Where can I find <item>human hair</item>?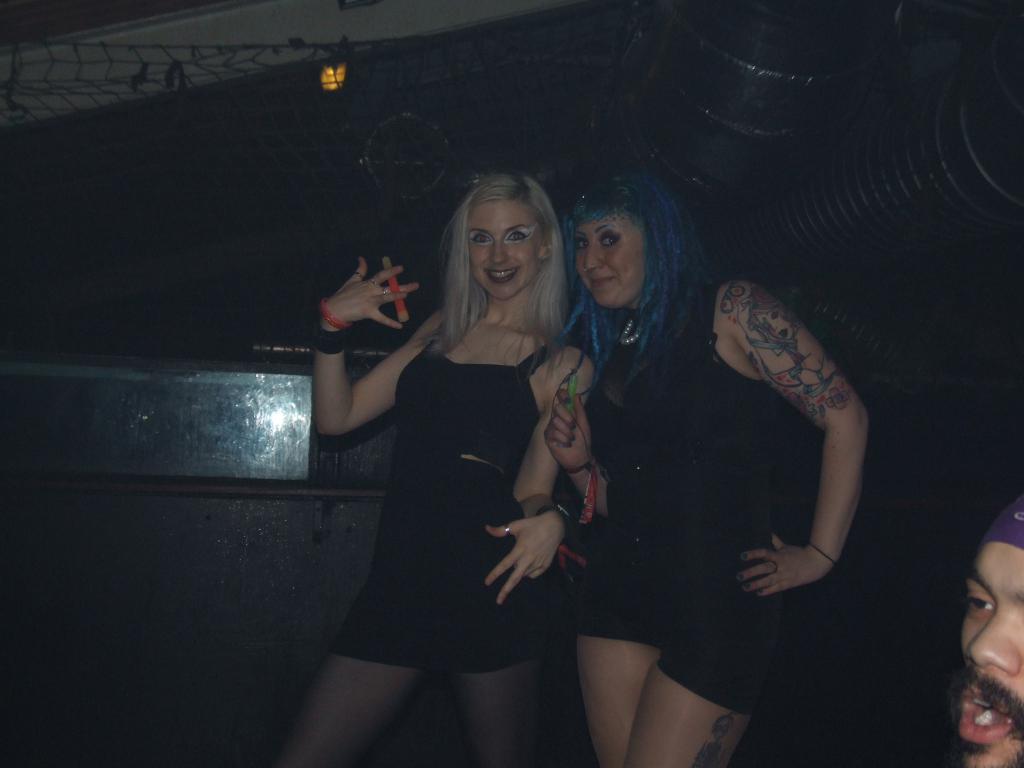
You can find it at box(559, 161, 695, 382).
